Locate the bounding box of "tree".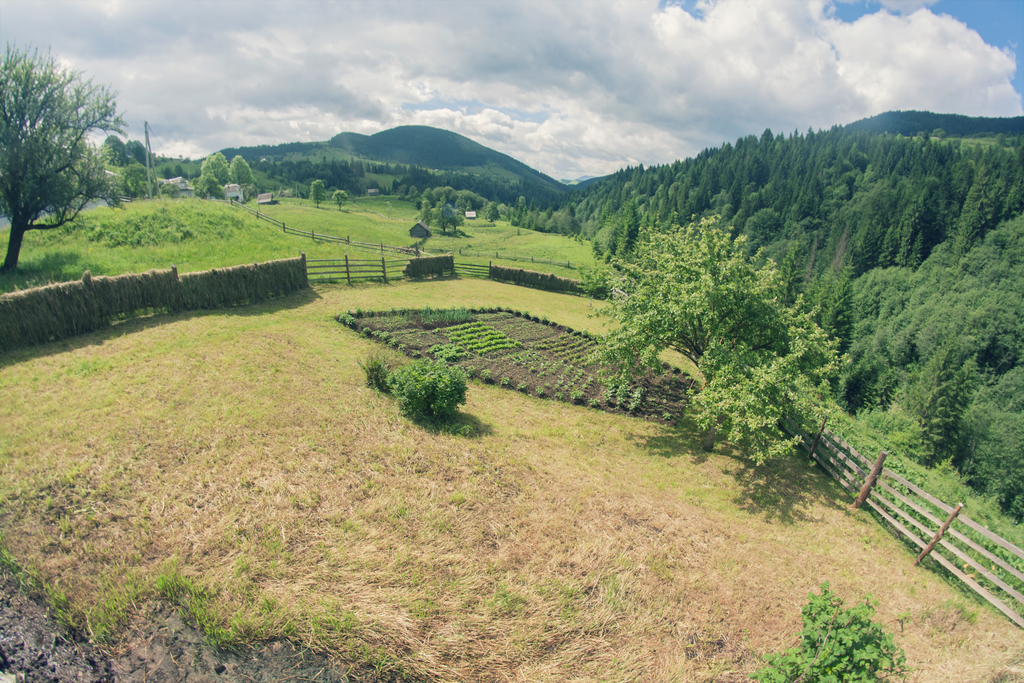
Bounding box: 768,582,903,682.
